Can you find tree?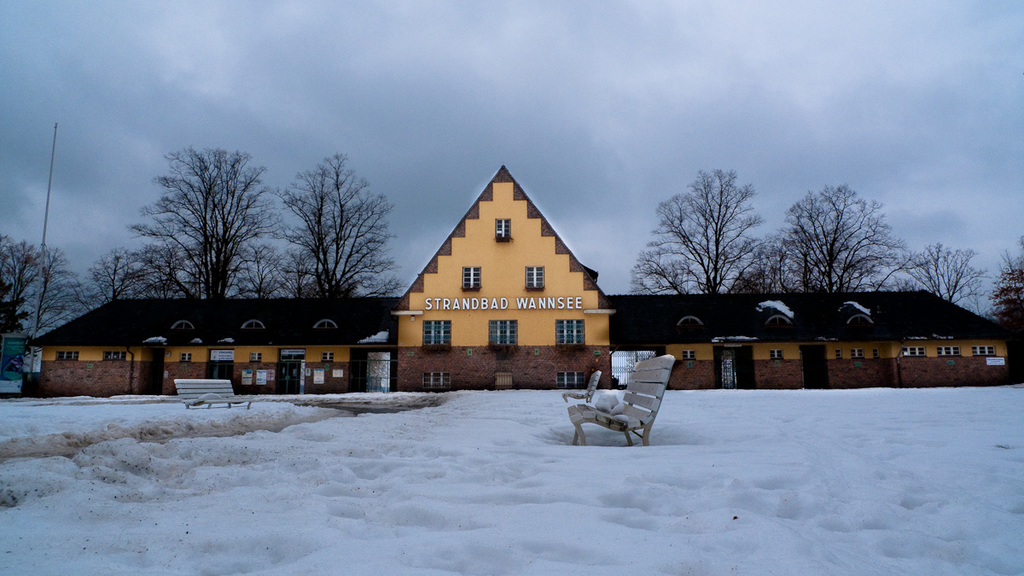
Yes, bounding box: rect(83, 241, 145, 294).
